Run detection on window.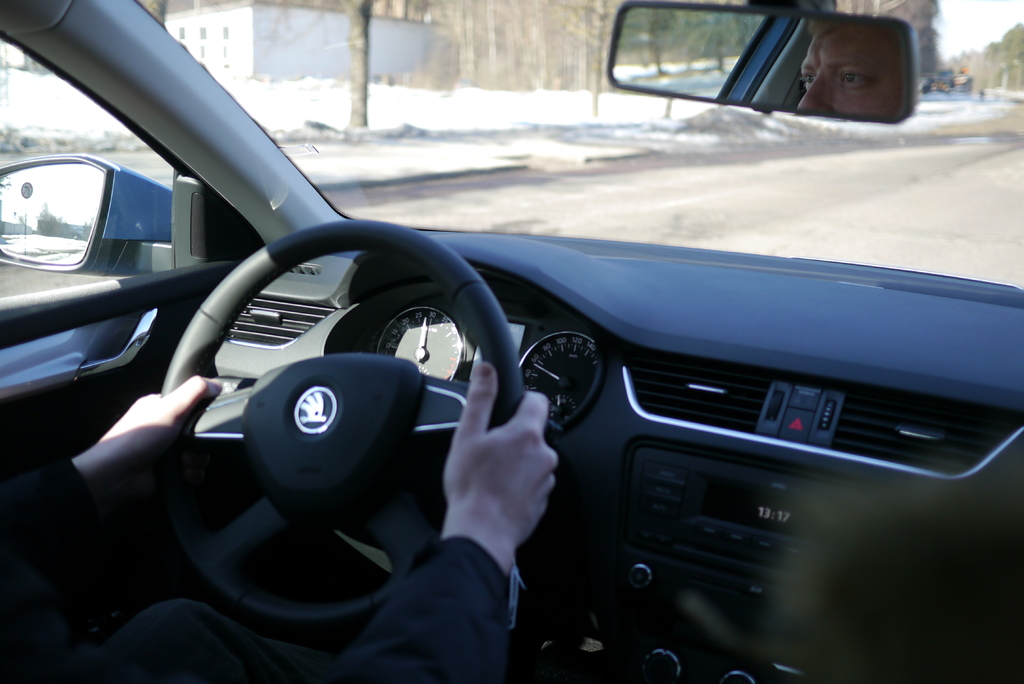
Result: detection(0, 34, 173, 298).
